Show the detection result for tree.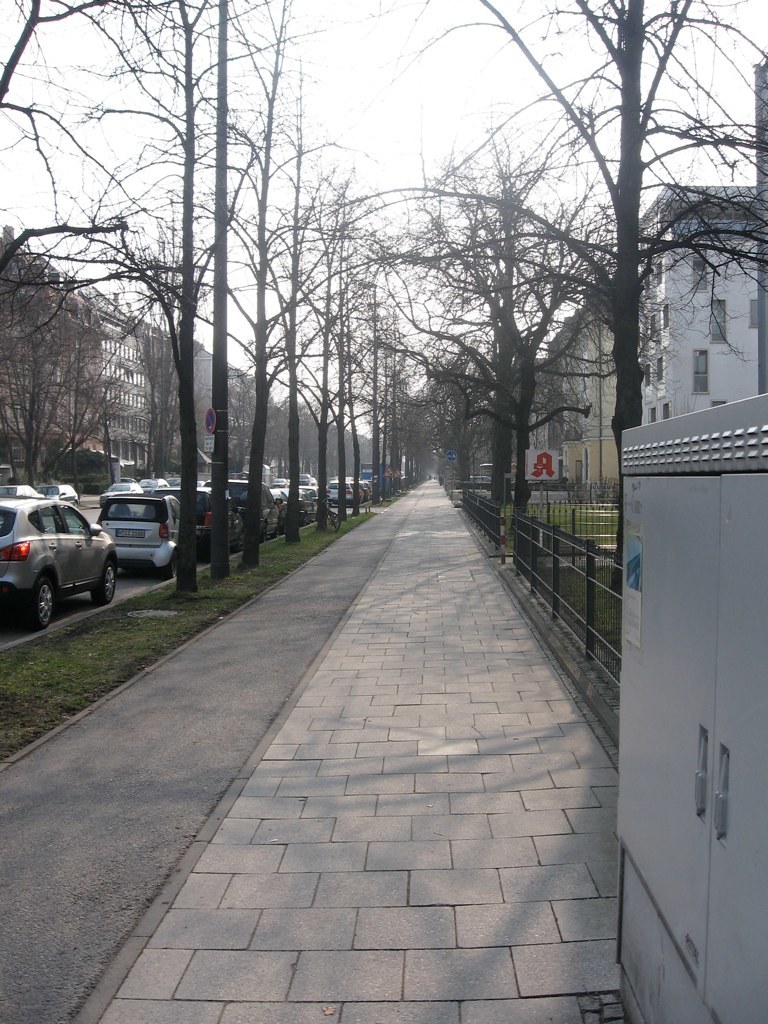
{"left": 286, "top": 167, "right": 406, "bottom": 501}.
